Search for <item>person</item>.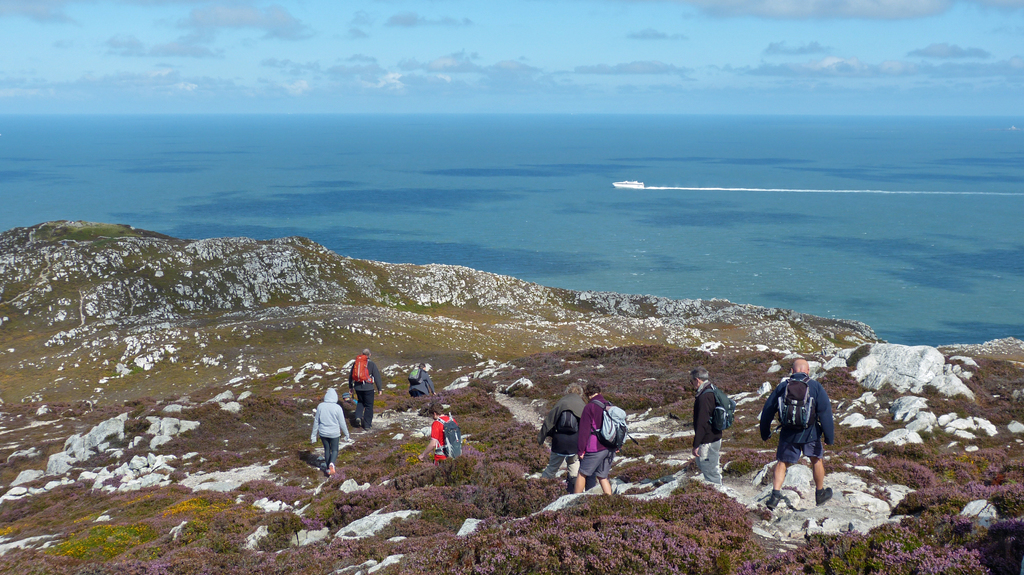
Found at rect(571, 380, 627, 494).
